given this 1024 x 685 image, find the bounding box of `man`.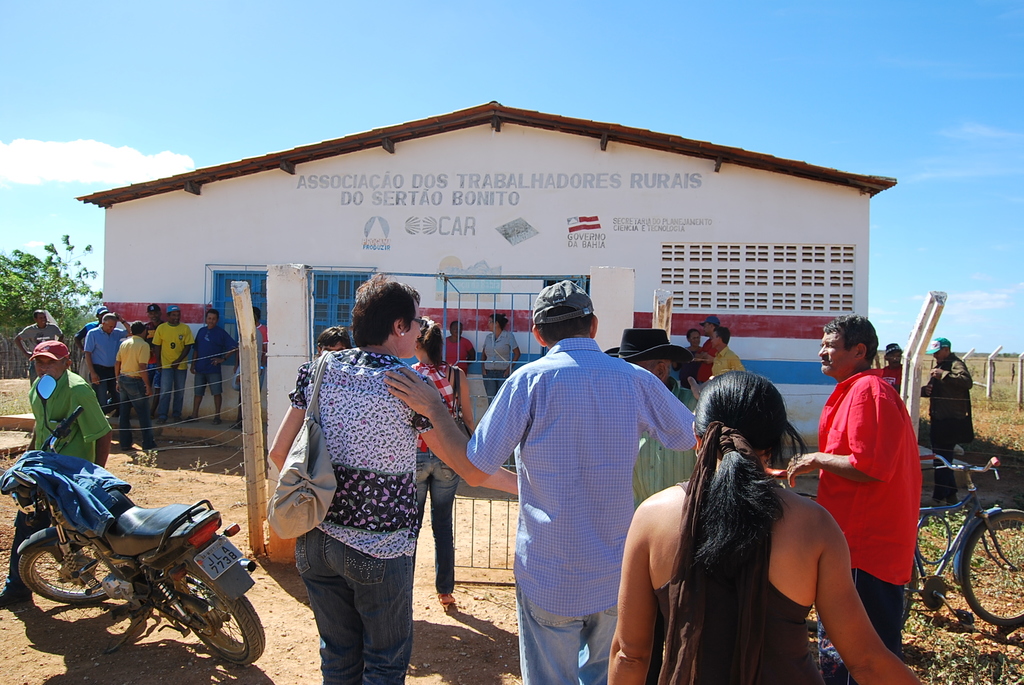
region(381, 279, 691, 684).
